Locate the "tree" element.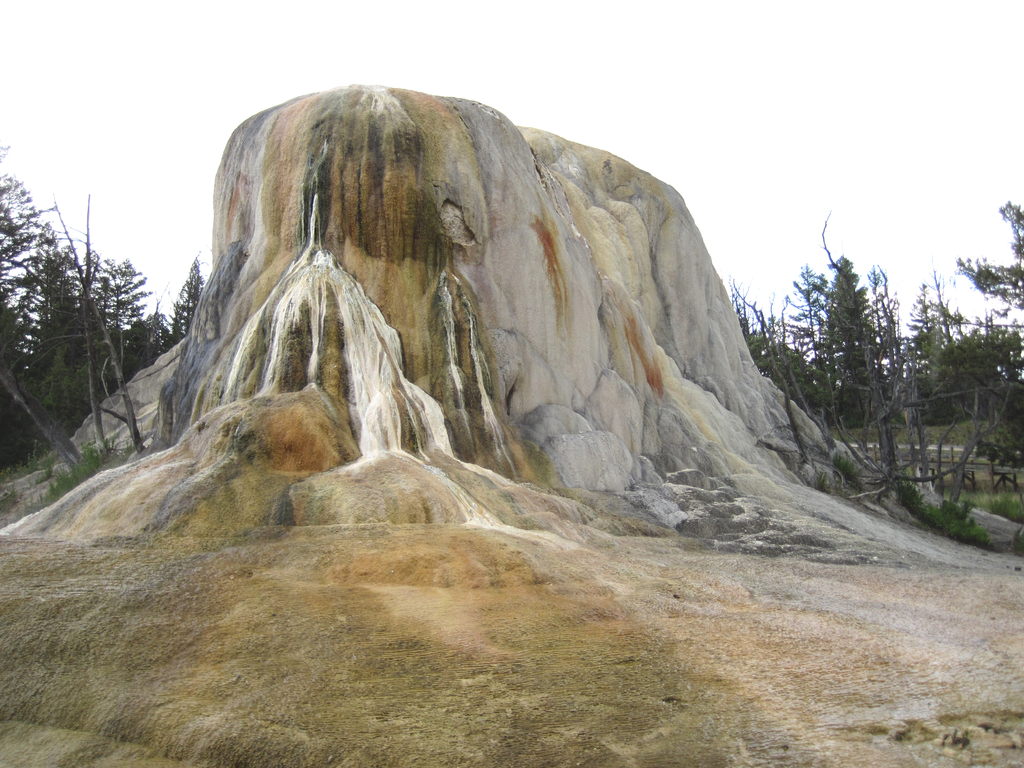
Element bbox: 735,291,826,421.
